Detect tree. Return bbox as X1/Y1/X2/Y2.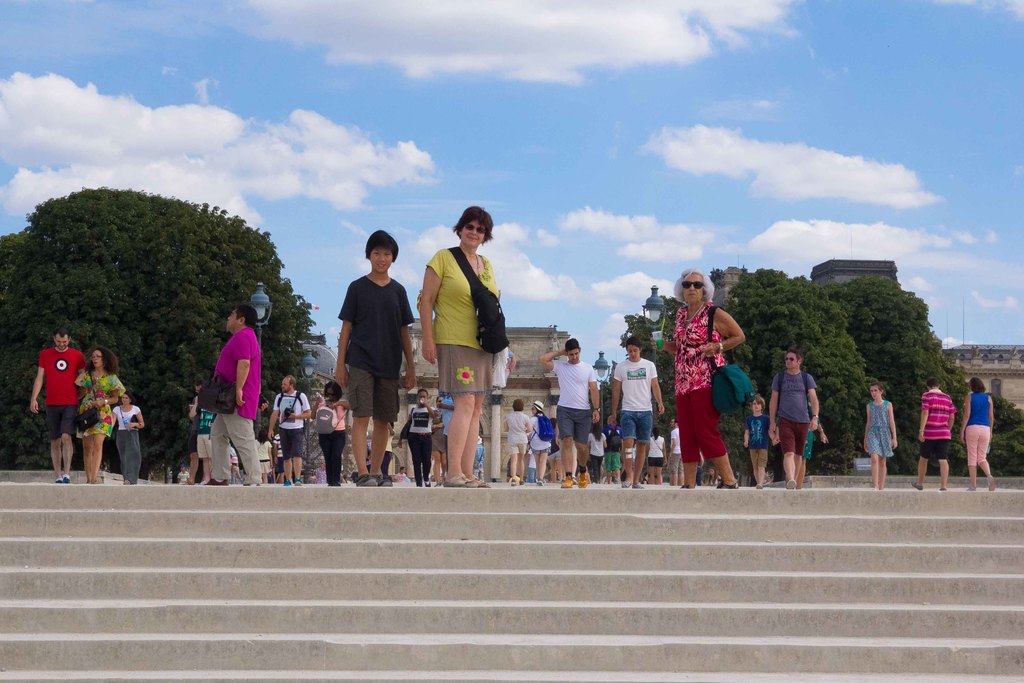
0/183/324/481.
